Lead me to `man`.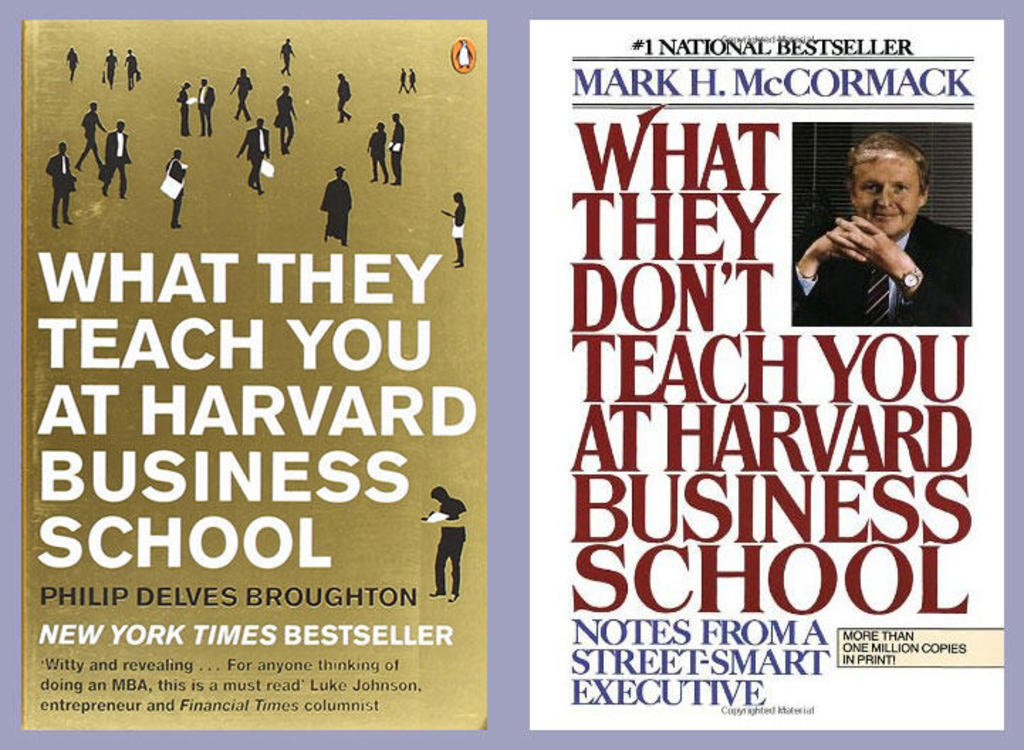
Lead to Rect(101, 119, 132, 197).
